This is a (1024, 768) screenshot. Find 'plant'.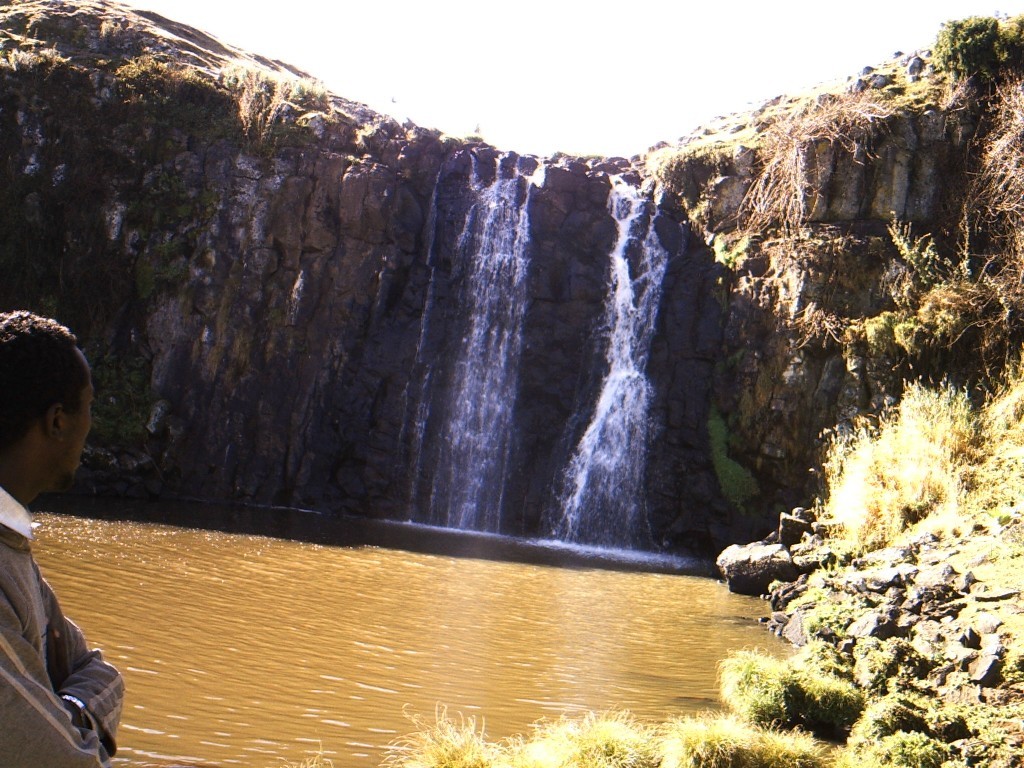
Bounding box: bbox=[666, 704, 839, 760].
